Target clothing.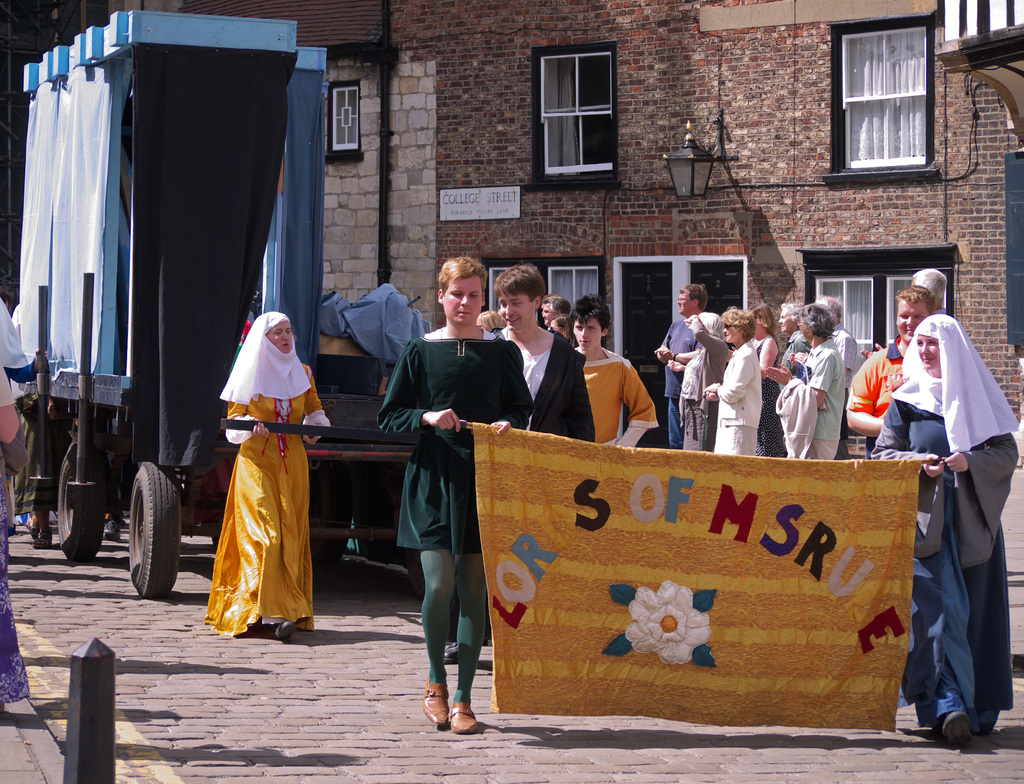
Target region: select_region(375, 328, 534, 556).
